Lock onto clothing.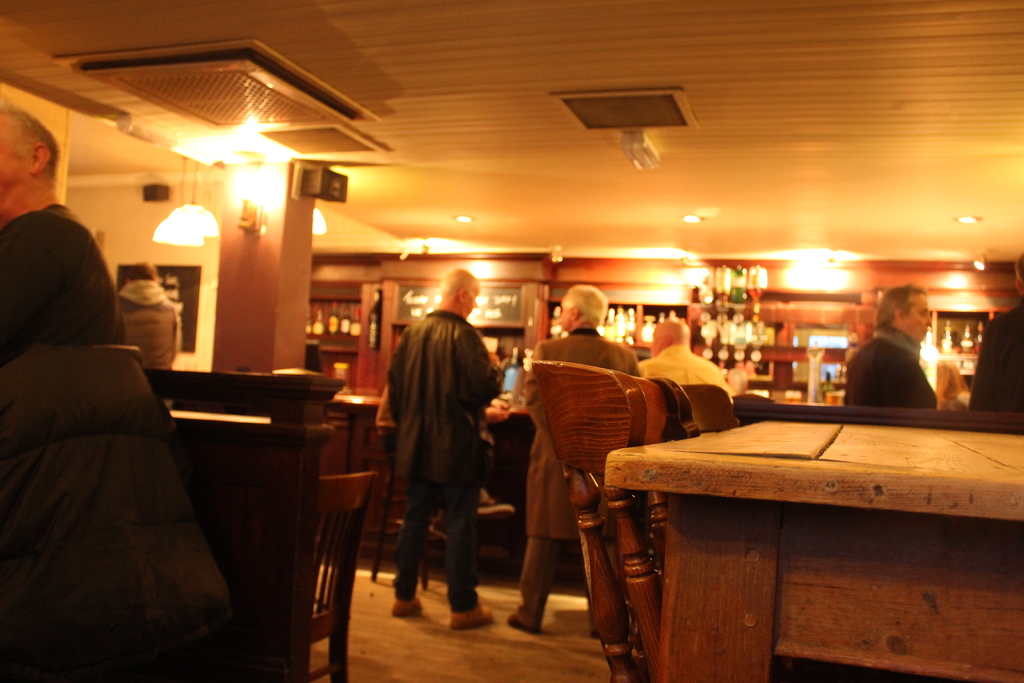
Locked: (523, 329, 641, 538).
